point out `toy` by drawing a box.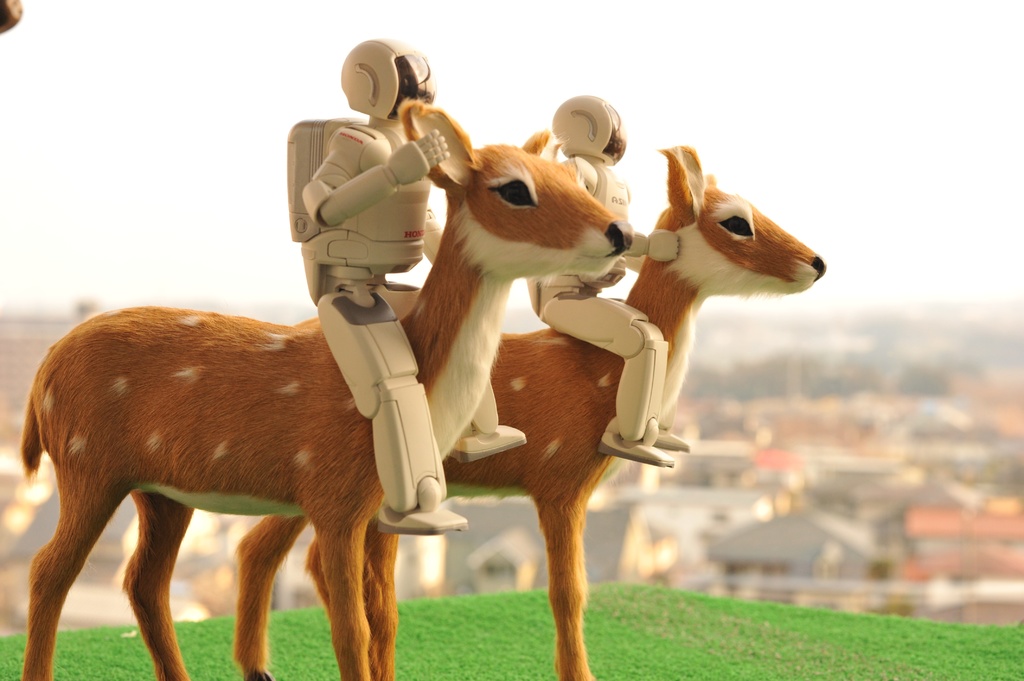
left=236, top=143, right=831, bottom=680.
